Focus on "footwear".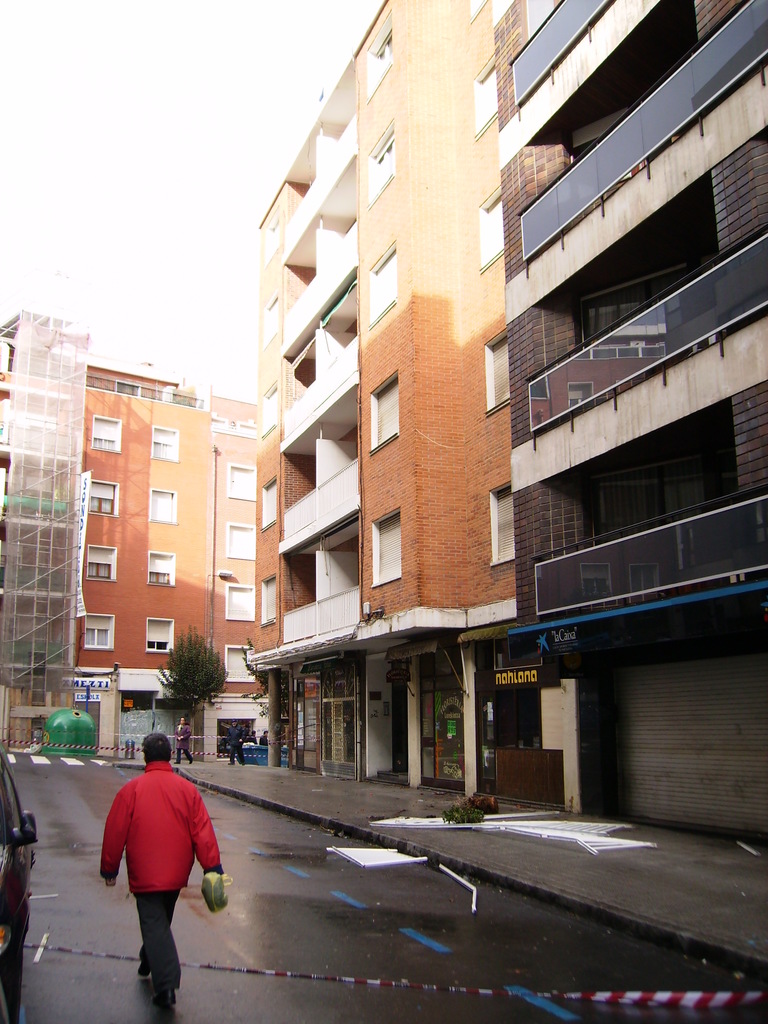
Focused at pyautogui.locateOnScreen(242, 760, 245, 767).
